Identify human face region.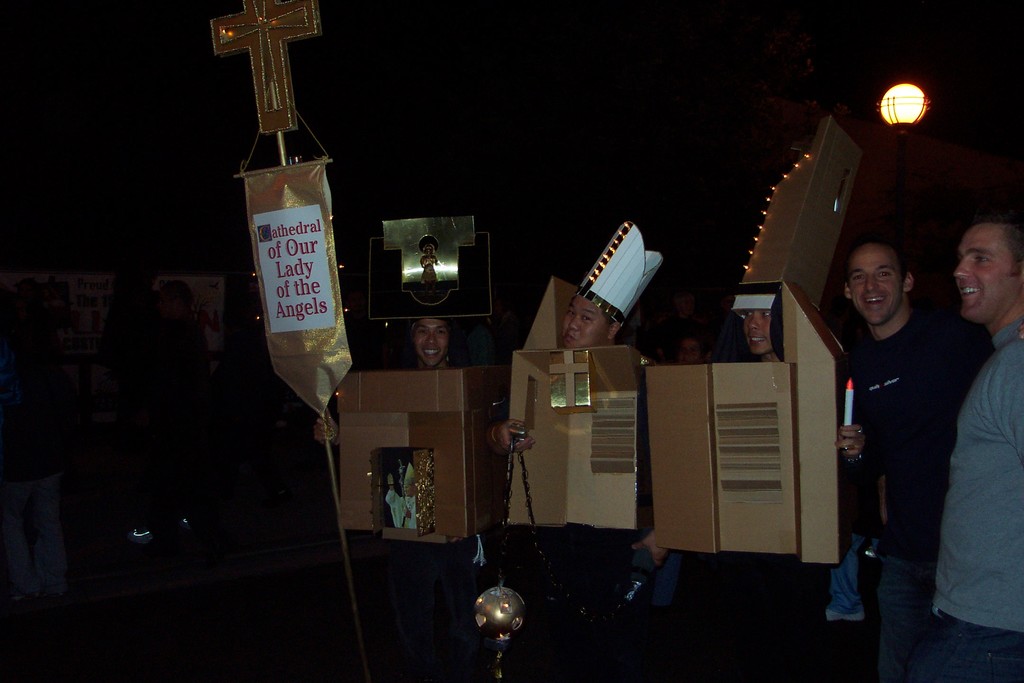
Region: bbox(742, 300, 776, 348).
